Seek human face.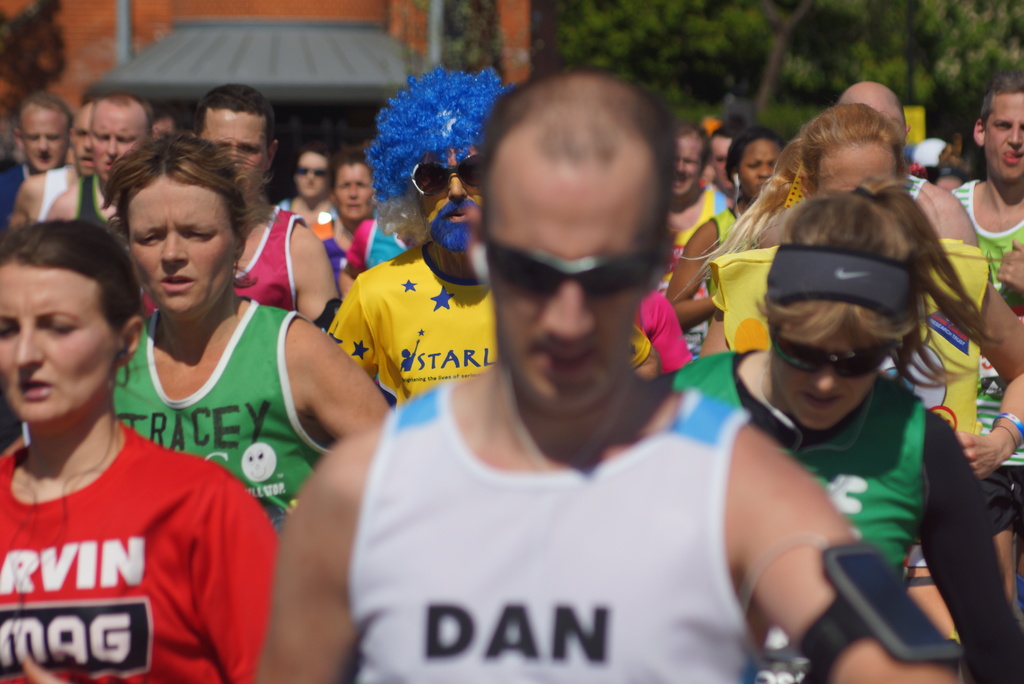
20:104:72:174.
